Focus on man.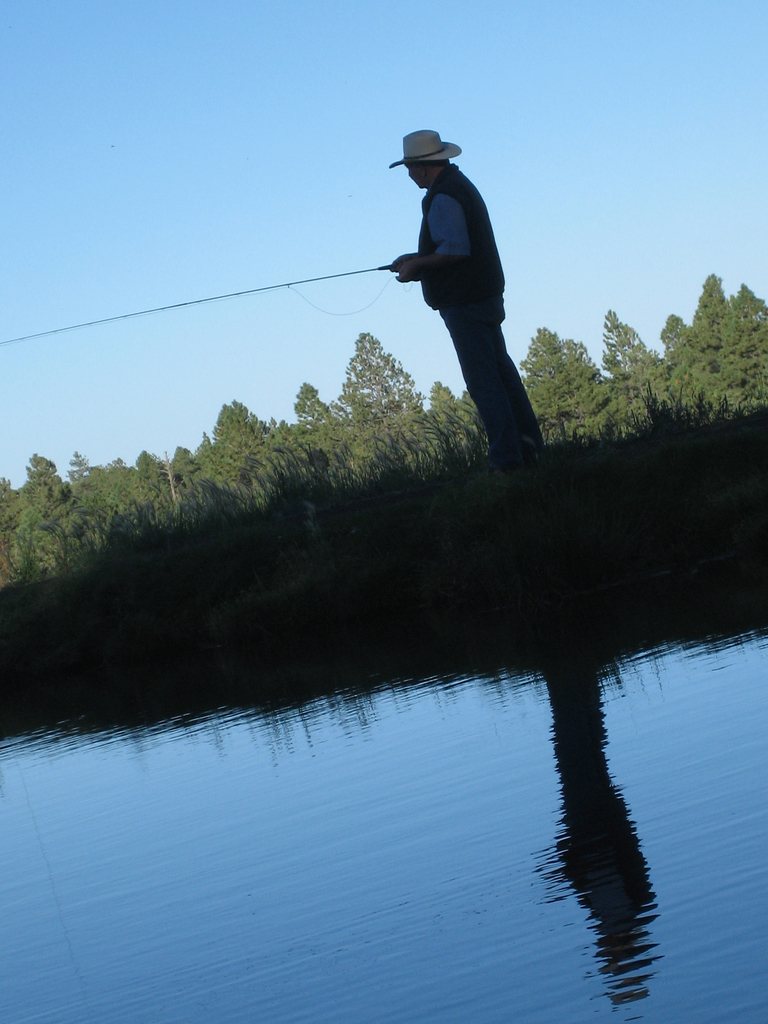
Focused at (387,122,541,483).
